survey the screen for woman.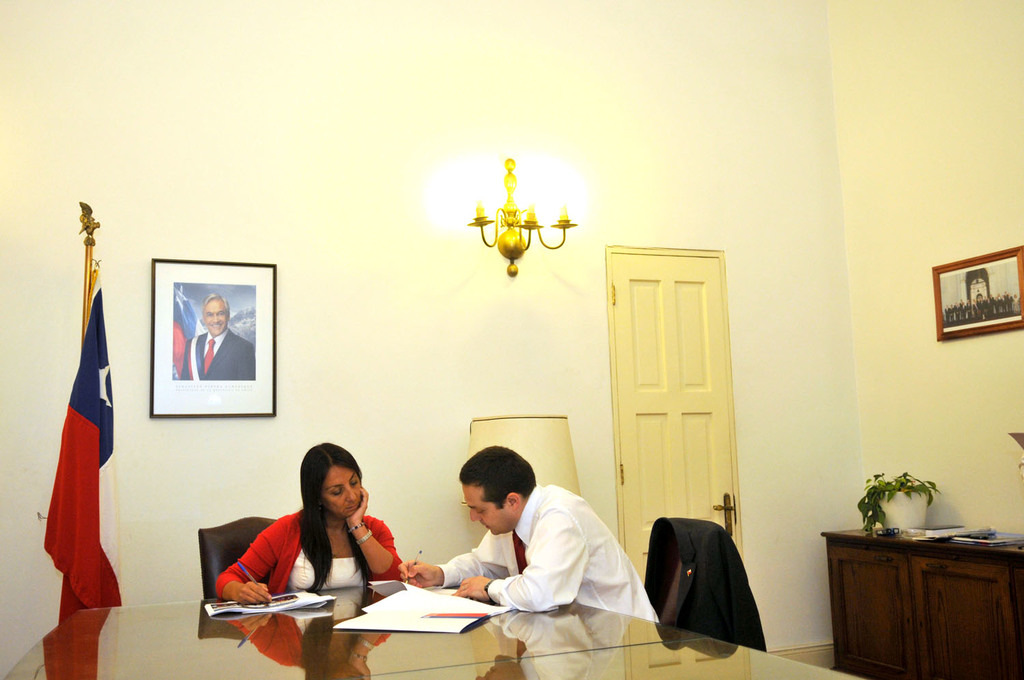
Survey found: rect(210, 455, 401, 646).
